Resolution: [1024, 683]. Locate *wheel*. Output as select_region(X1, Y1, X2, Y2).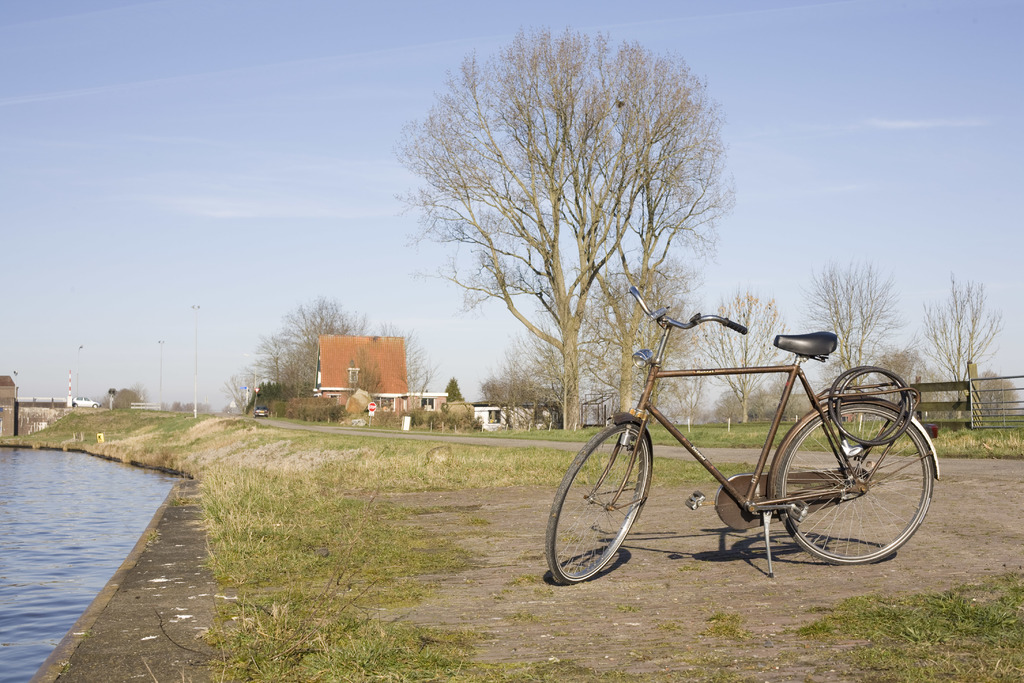
select_region(556, 428, 662, 582).
